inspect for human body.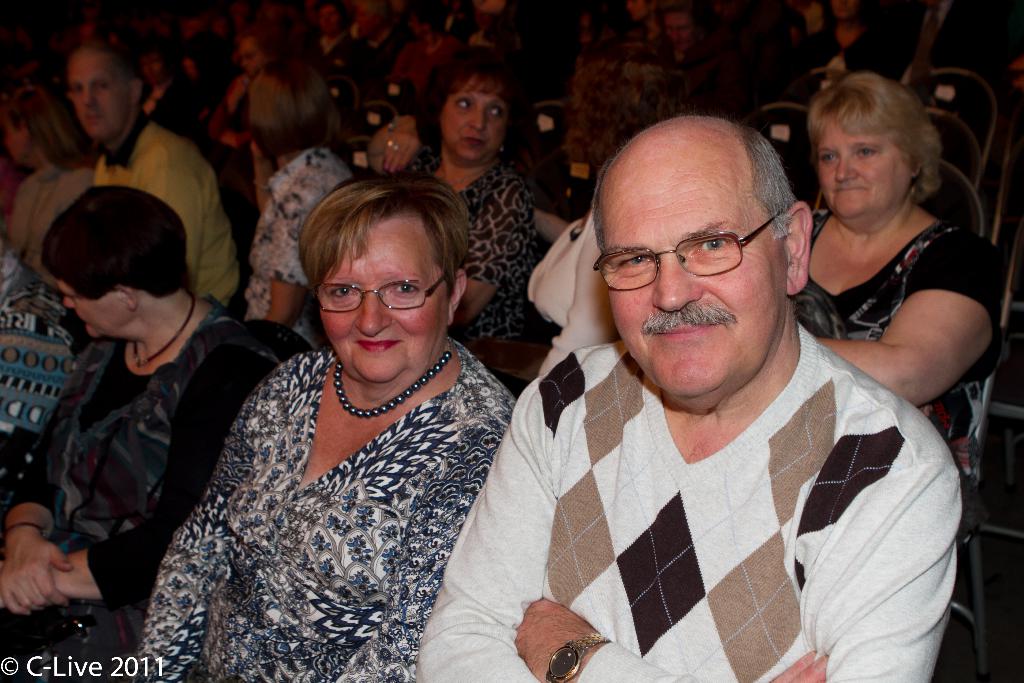
Inspection: 444/78/916/682.
